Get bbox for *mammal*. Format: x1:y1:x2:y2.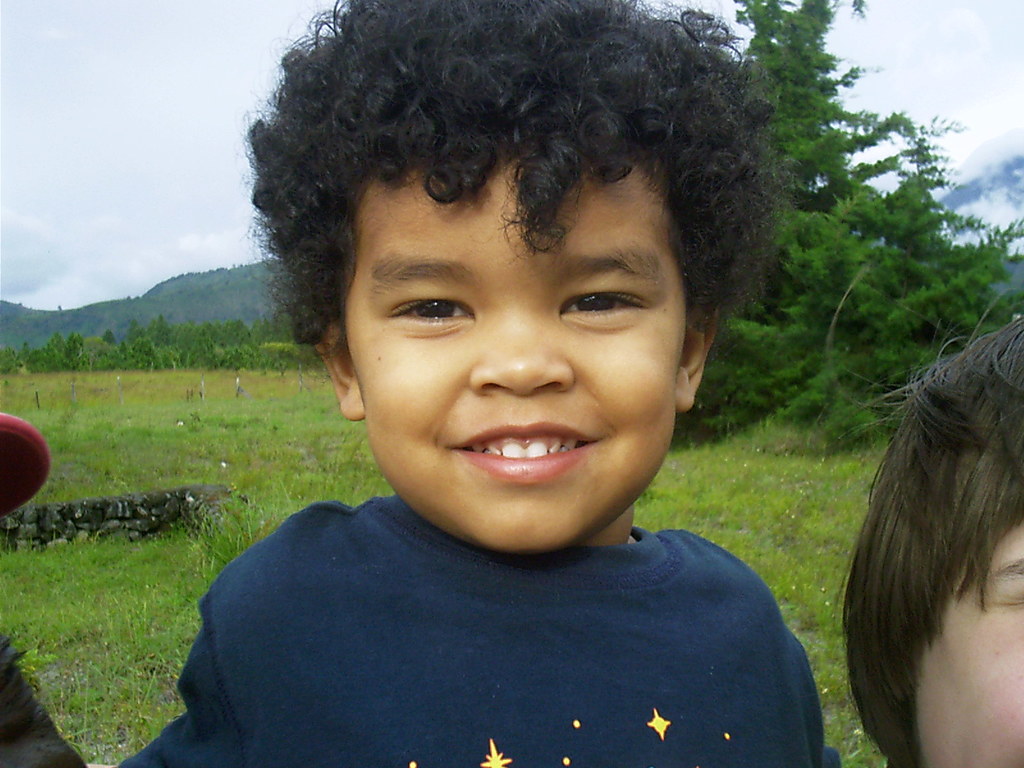
835:318:1023:767.
